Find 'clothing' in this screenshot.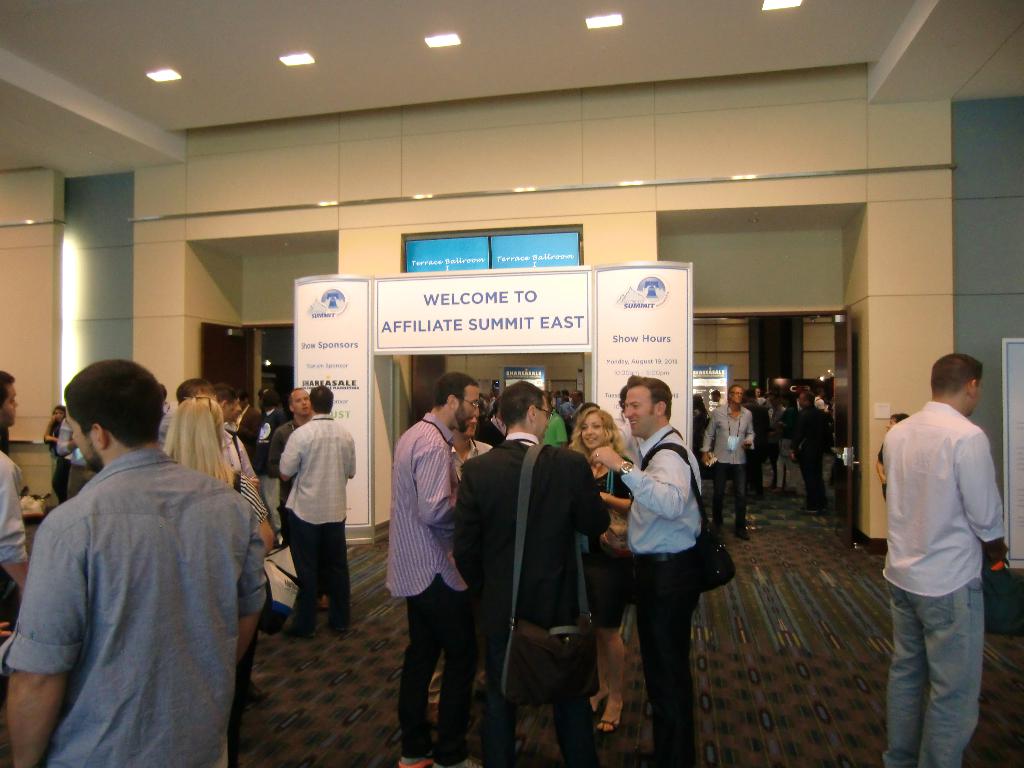
The bounding box for 'clothing' is [383, 409, 472, 601].
